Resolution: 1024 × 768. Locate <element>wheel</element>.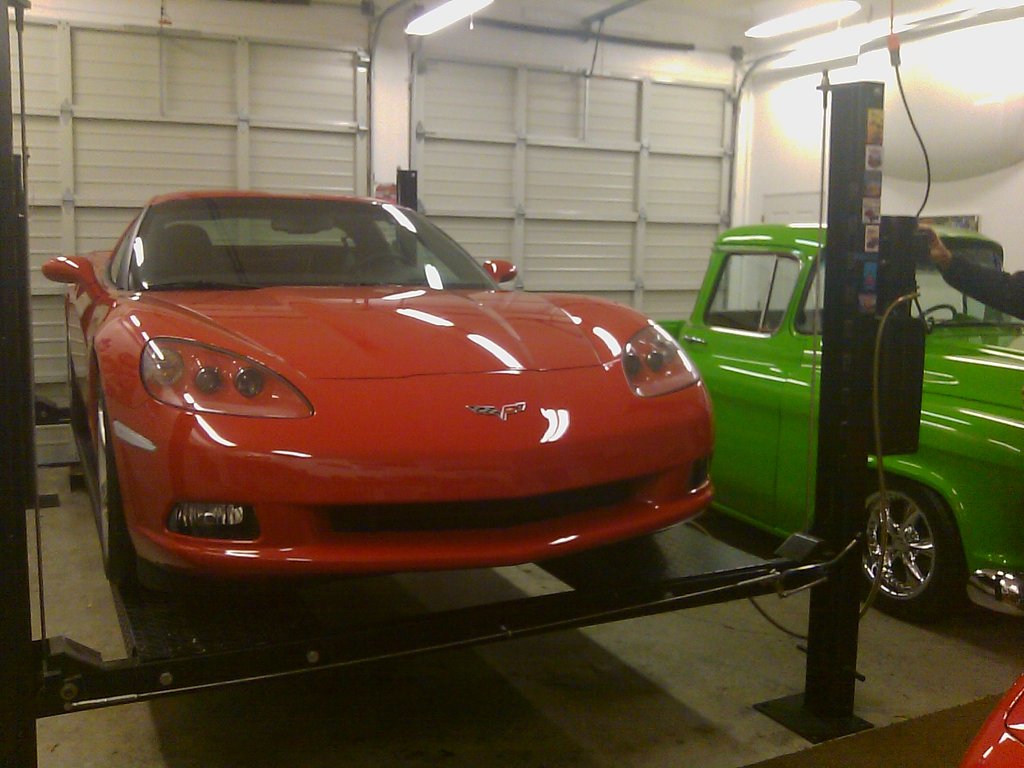
x1=867, y1=486, x2=968, y2=618.
